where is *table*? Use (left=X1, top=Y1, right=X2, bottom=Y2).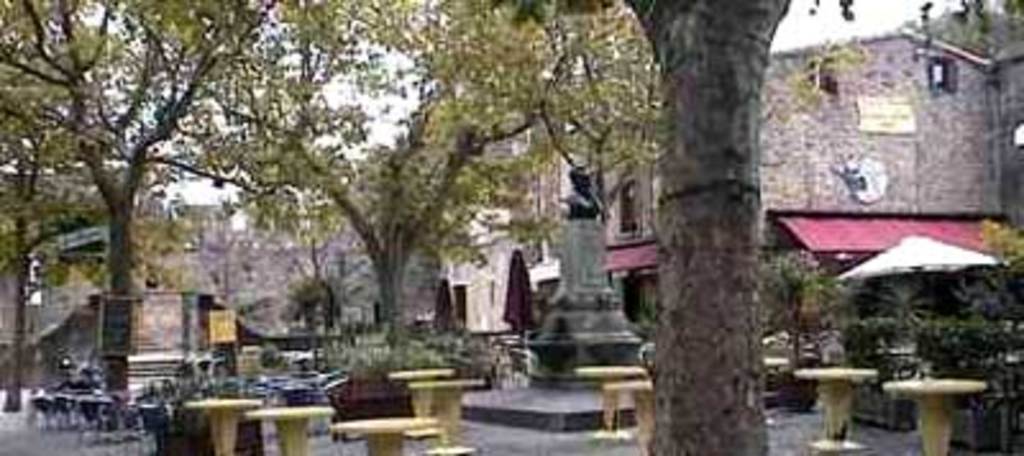
(left=412, top=379, right=486, bottom=448).
